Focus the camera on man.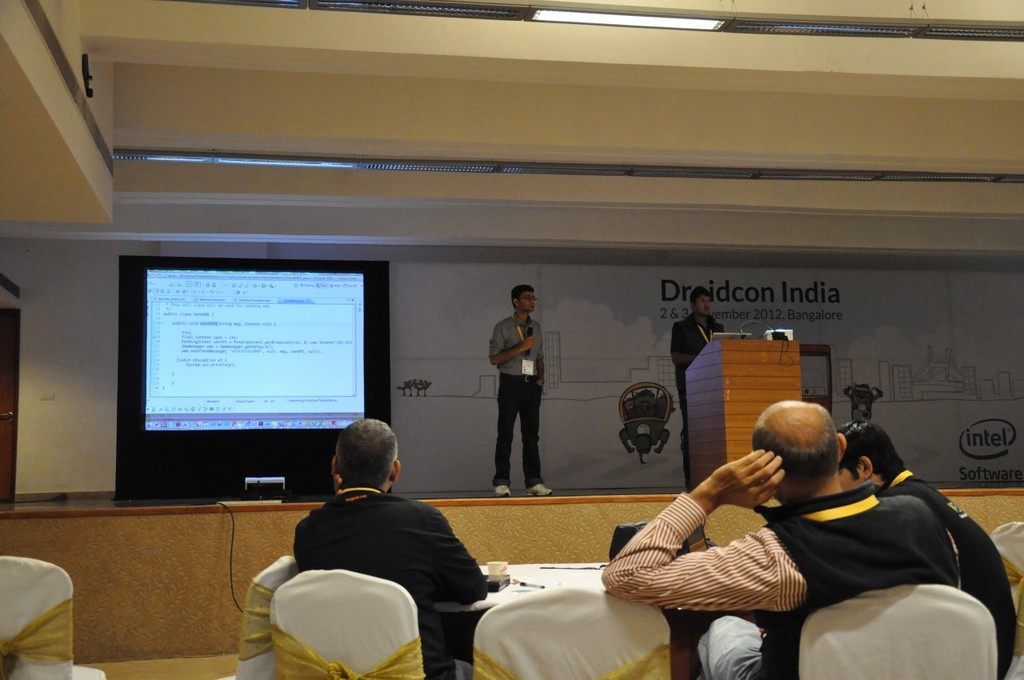
Focus region: [595, 399, 1001, 654].
